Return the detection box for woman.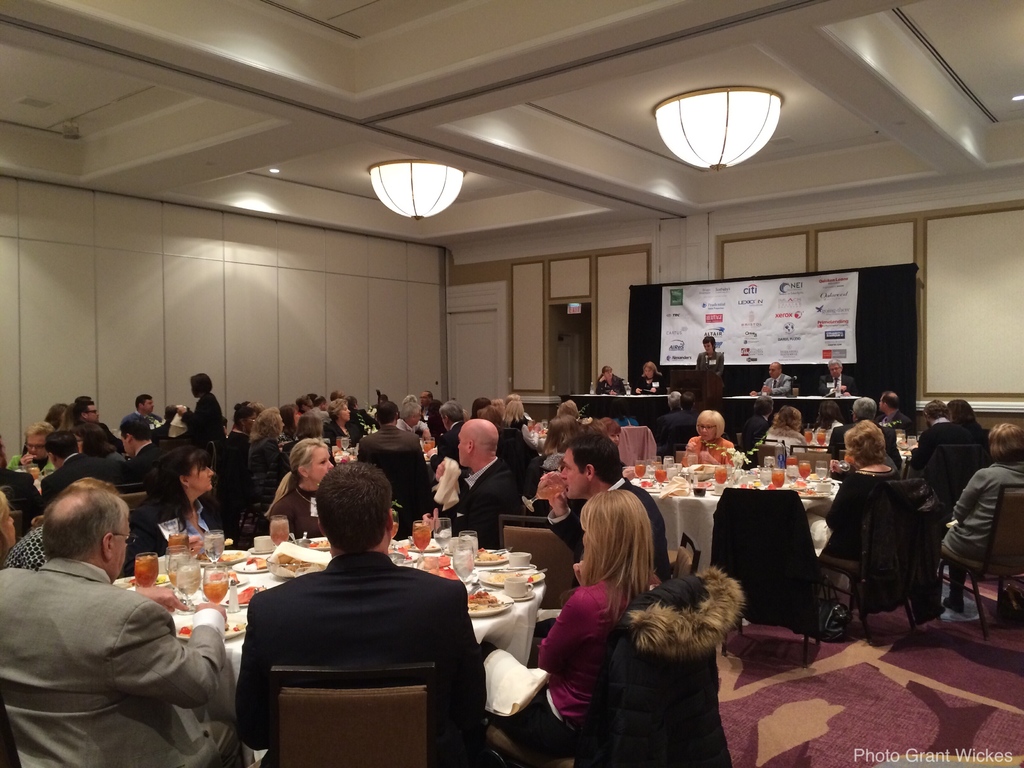
176,374,225,438.
